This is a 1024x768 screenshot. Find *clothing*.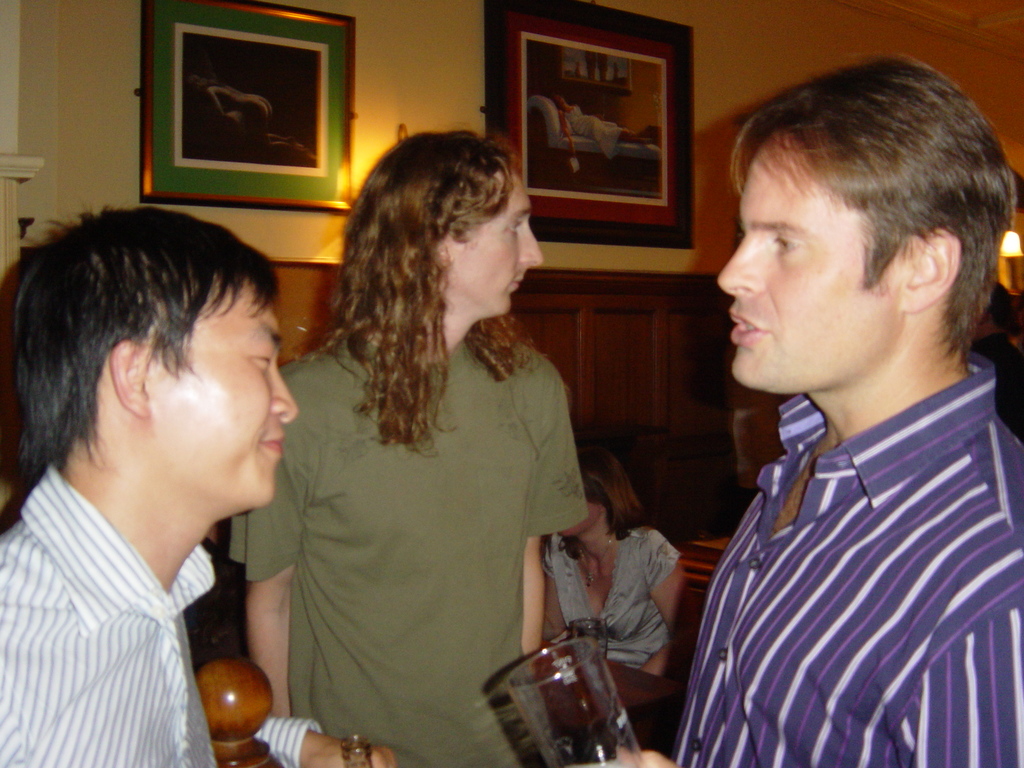
Bounding box: (x1=0, y1=461, x2=216, y2=767).
